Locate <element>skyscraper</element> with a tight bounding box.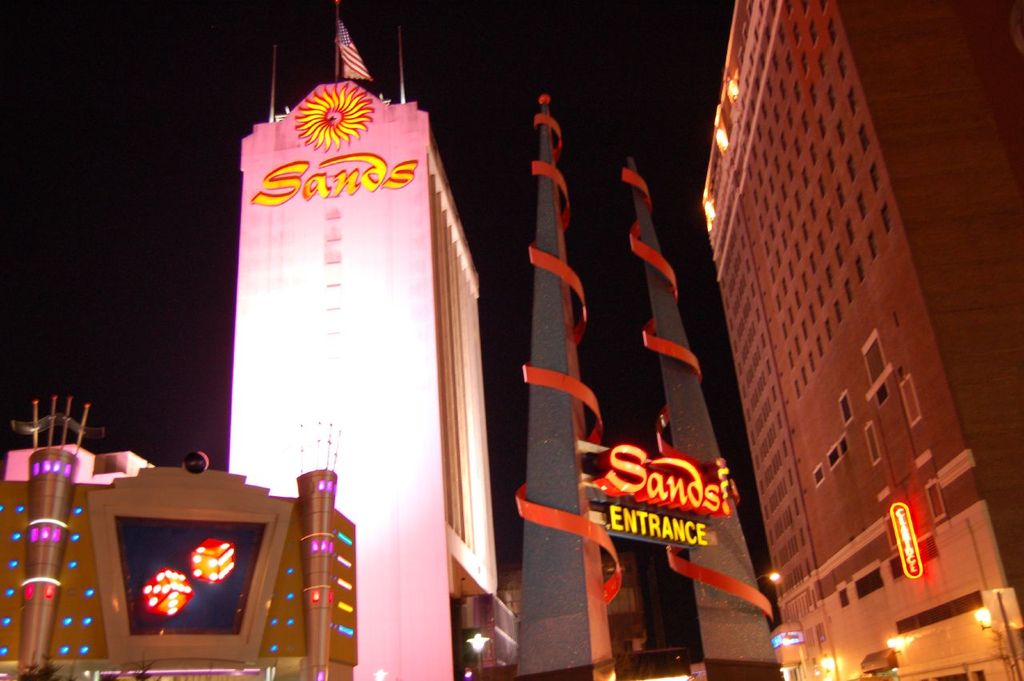
{"left": 696, "top": 0, "right": 992, "bottom": 680}.
